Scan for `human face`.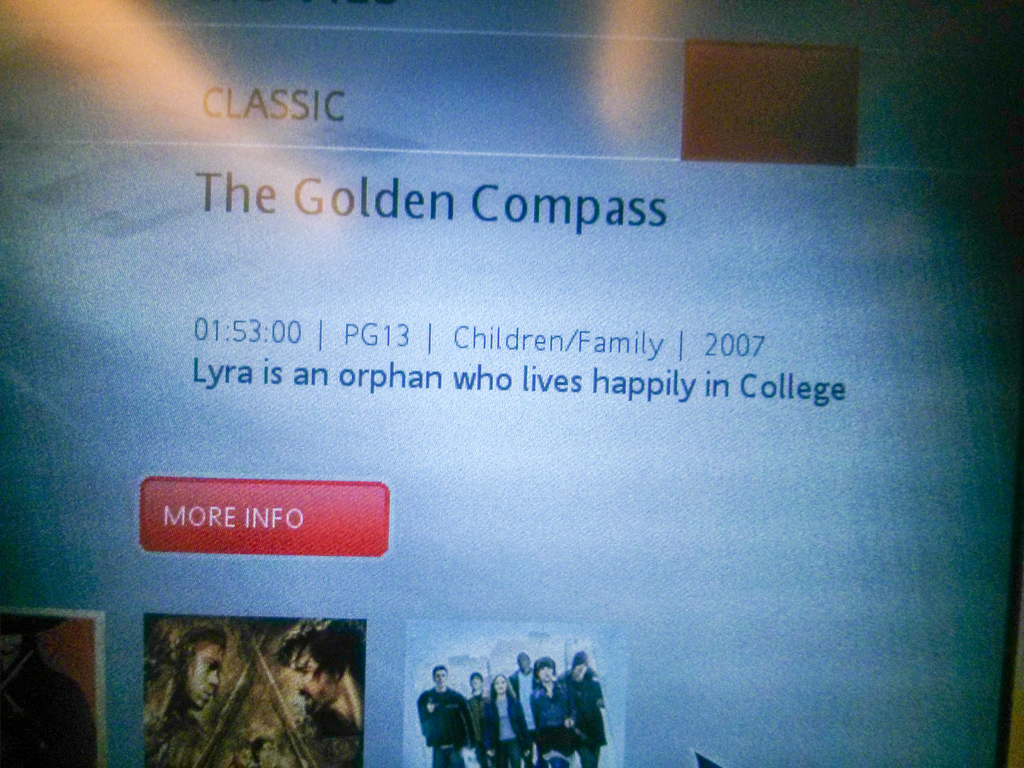
Scan result: [490, 675, 505, 696].
